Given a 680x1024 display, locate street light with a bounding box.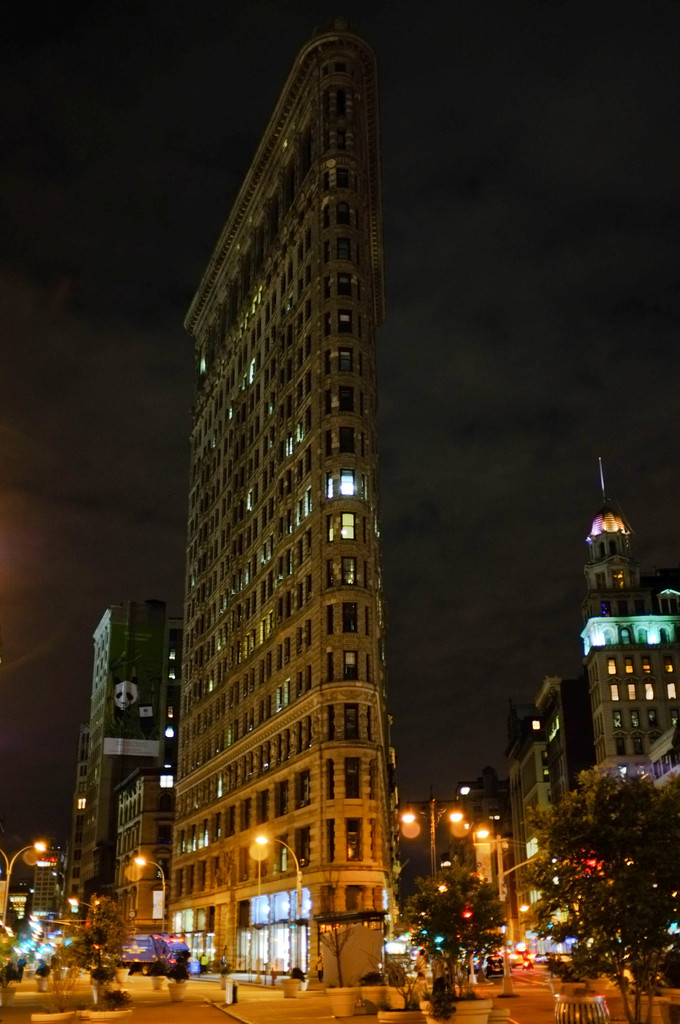
Located: (x1=394, y1=801, x2=471, y2=888).
